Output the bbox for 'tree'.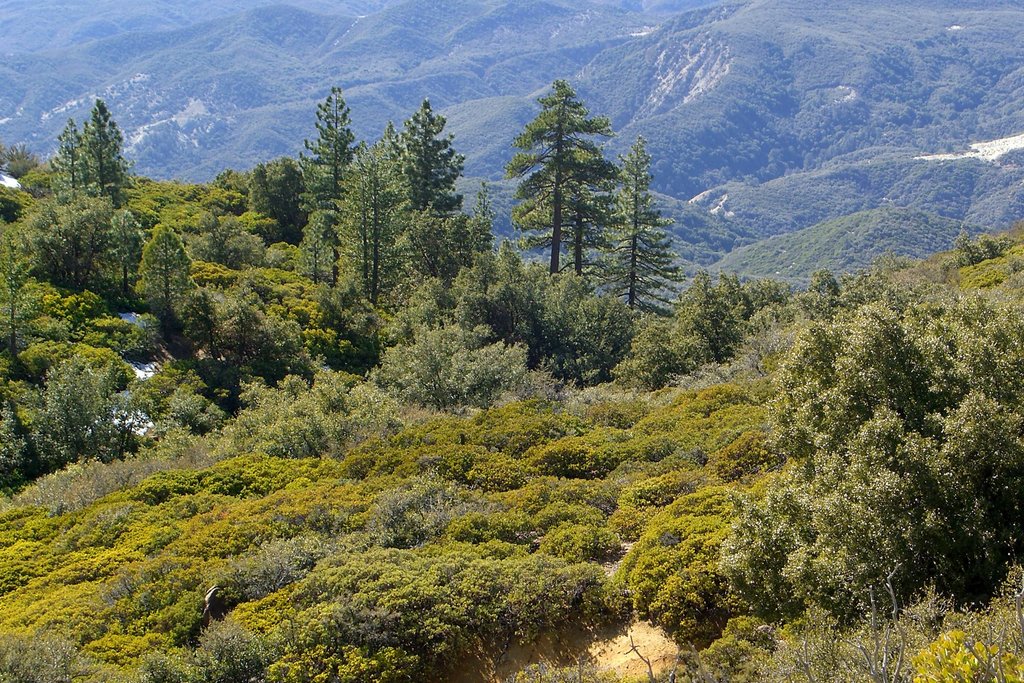
BBox(392, 104, 467, 229).
